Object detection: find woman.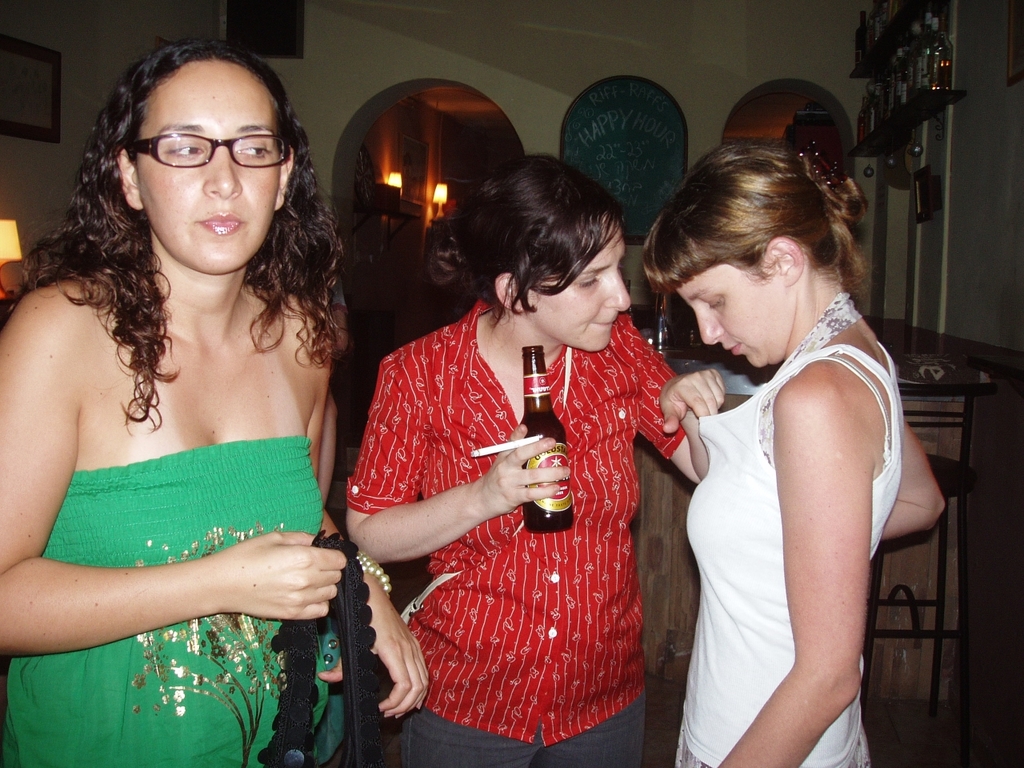
BBox(359, 155, 727, 767).
